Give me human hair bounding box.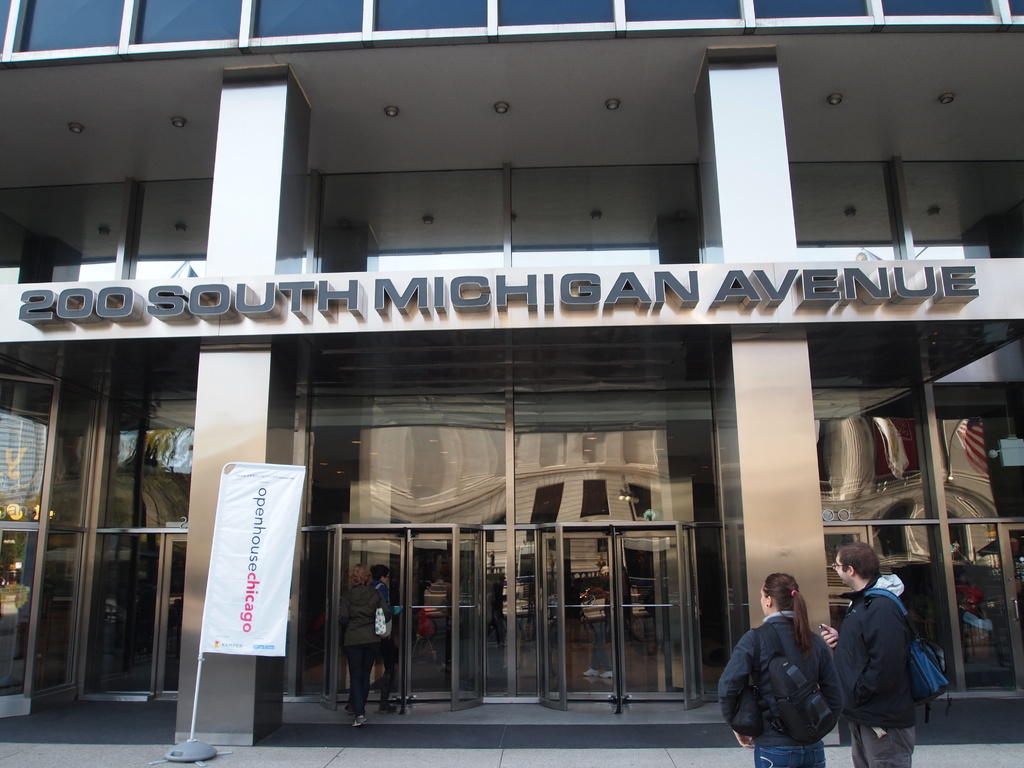
bbox=(367, 562, 390, 578).
